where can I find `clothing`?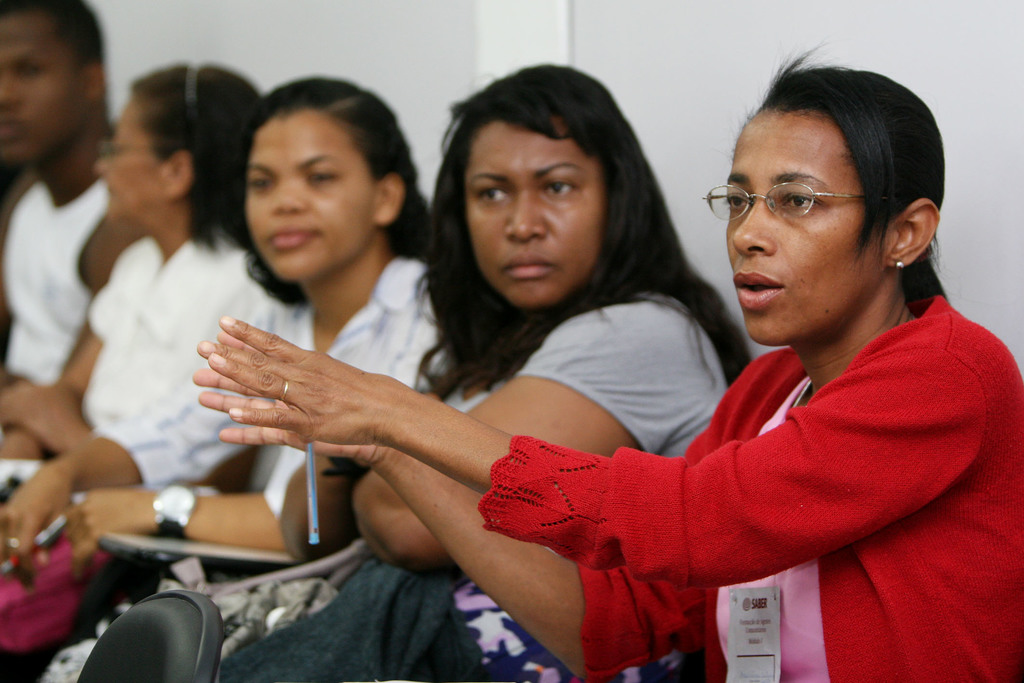
You can find it at region(63, 226, 264, 456).
